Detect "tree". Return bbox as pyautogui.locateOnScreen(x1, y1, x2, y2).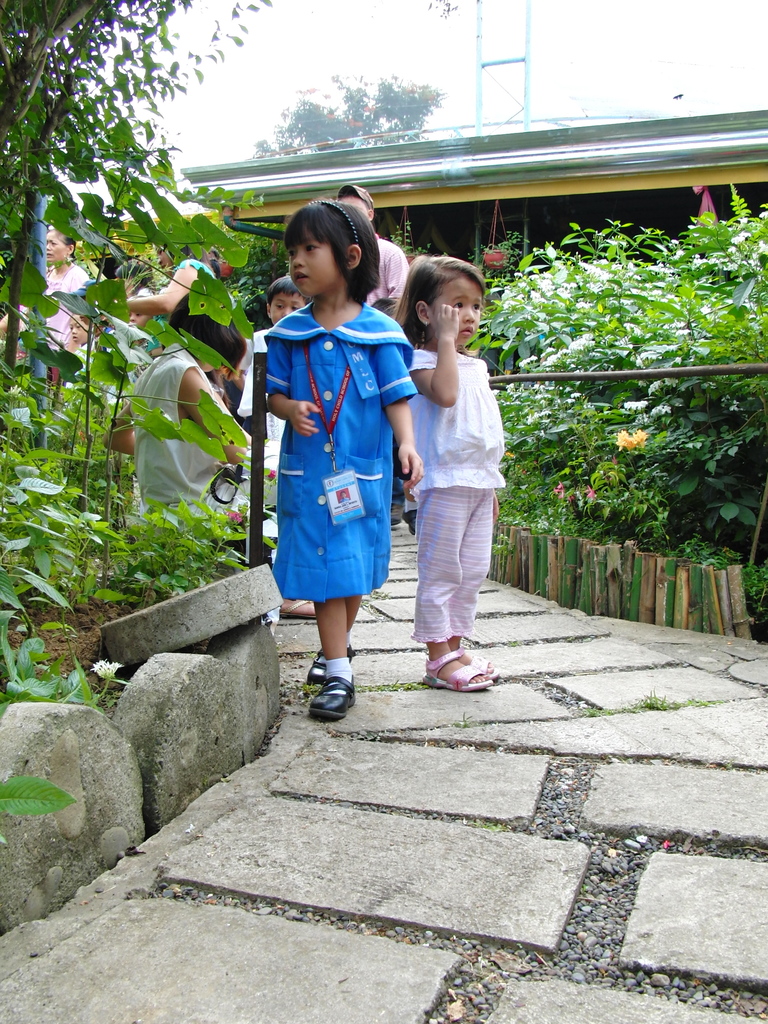
pyautogui.locateOnScreen(0, 0, 284, 449).
